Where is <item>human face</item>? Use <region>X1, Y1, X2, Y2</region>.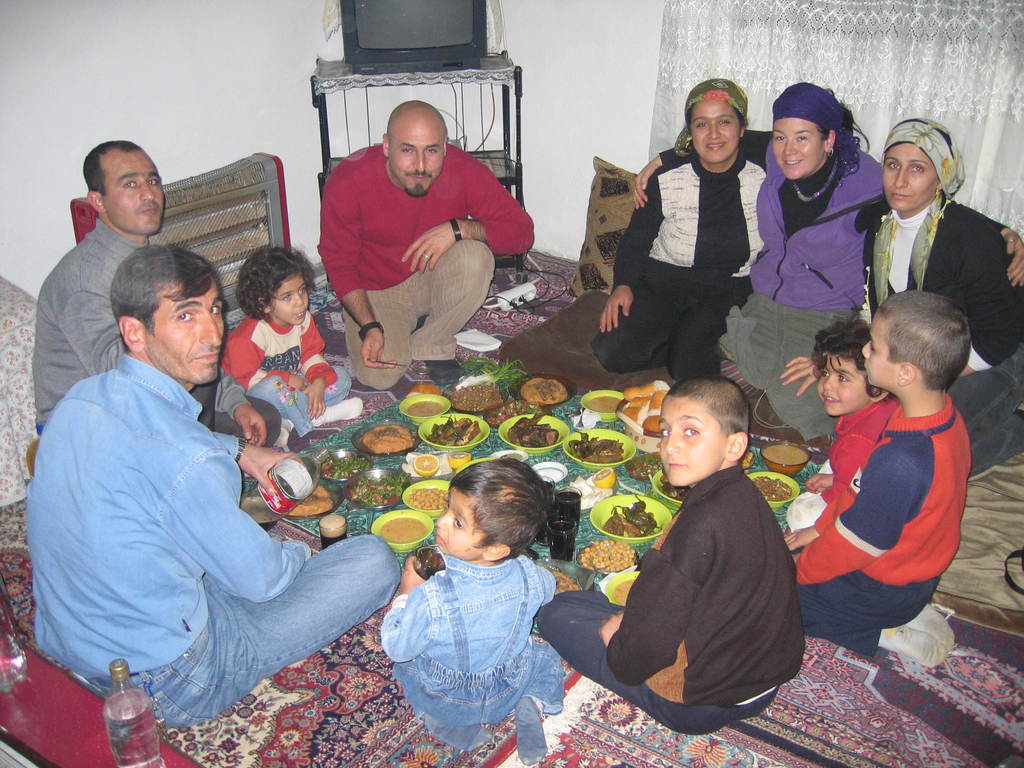
<region>389, 113, 446, 198</region>.
